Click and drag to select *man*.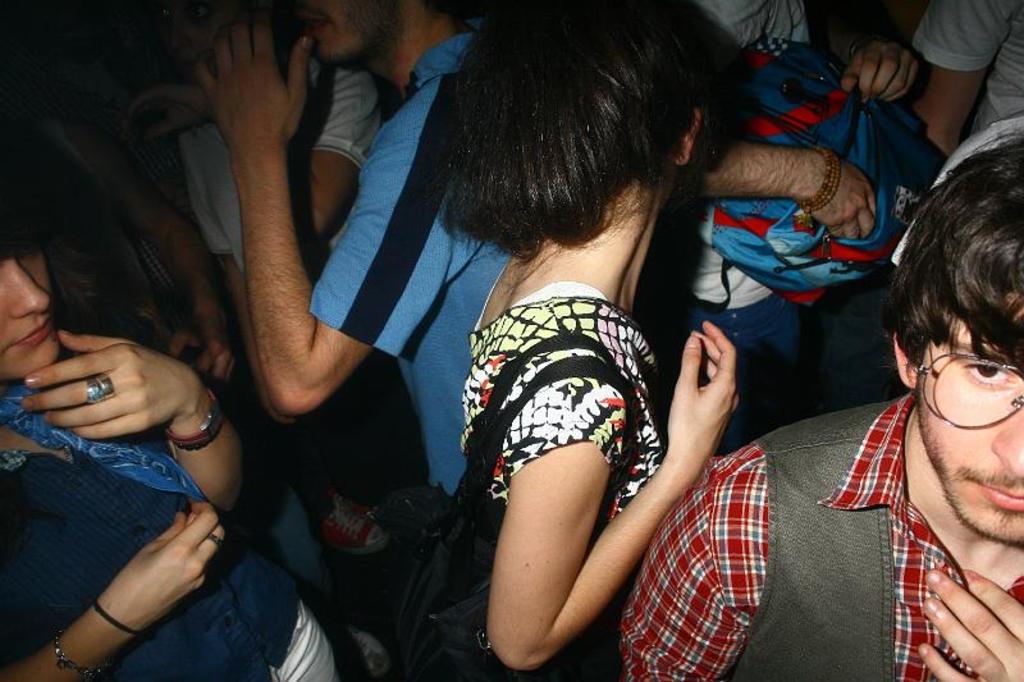
Selection: x1=617, y1=128, x2=1023, y2=681.
